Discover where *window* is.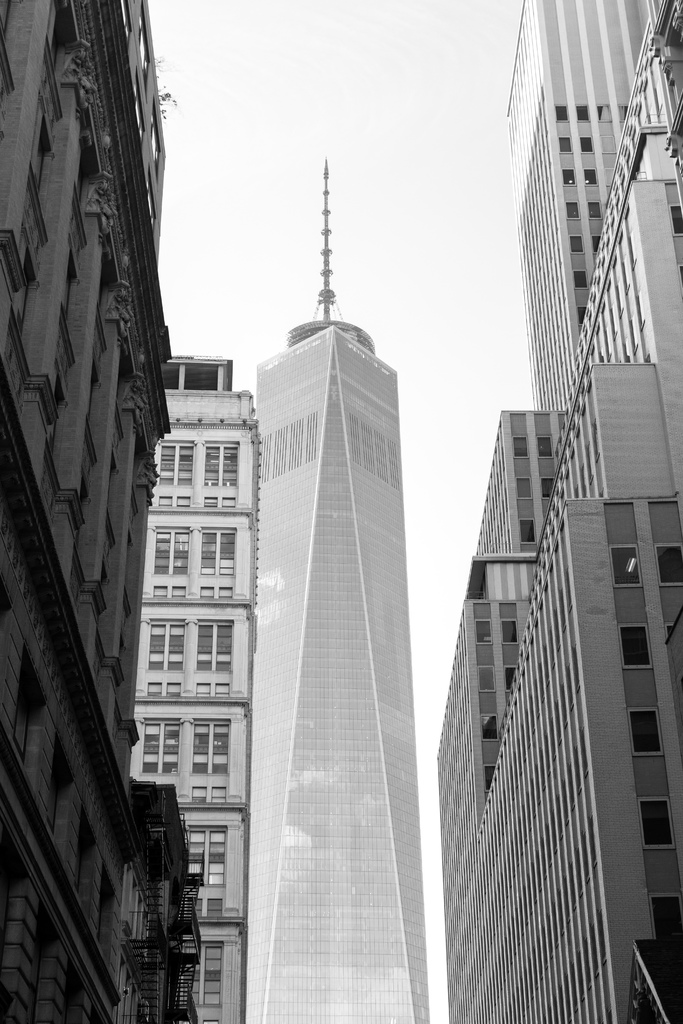
Discovered at 557:134:573:155.
